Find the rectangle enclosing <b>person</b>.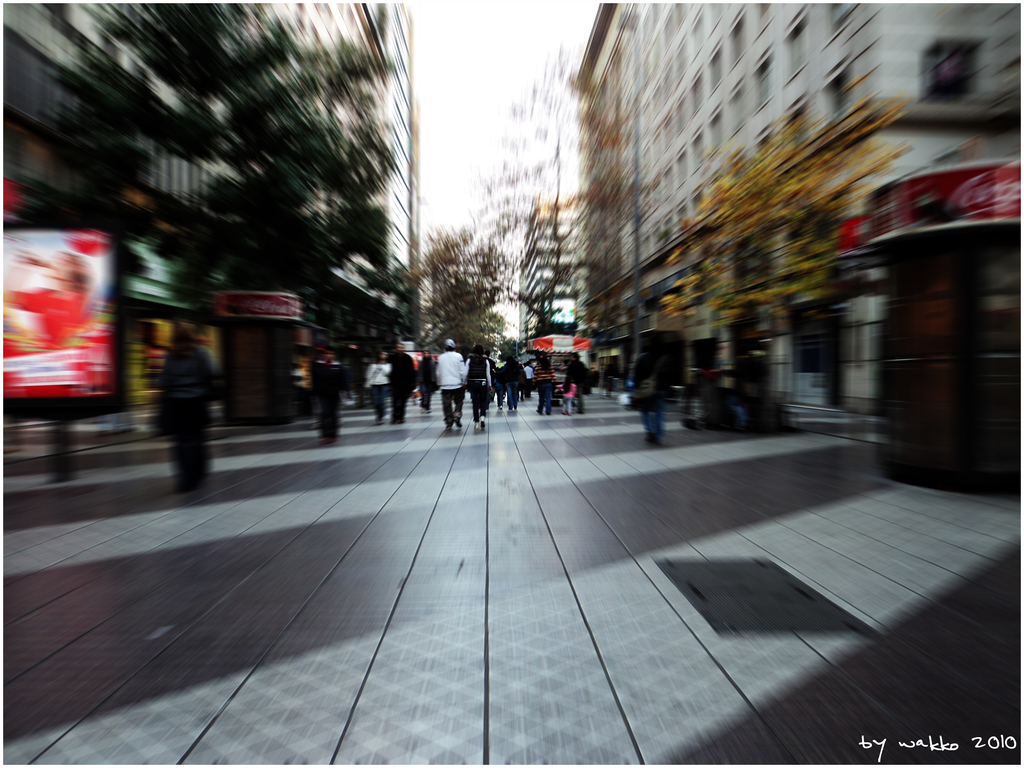
x1=140 y1=310 x2=227 y2=509.
